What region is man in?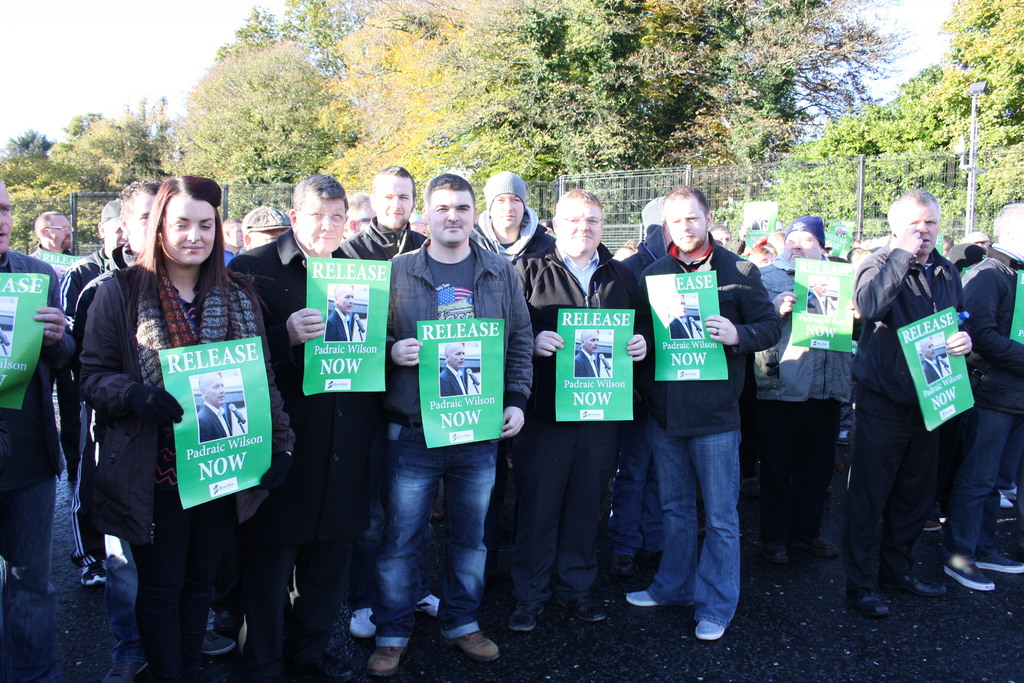
Rect(632, 192, 771, 637).
